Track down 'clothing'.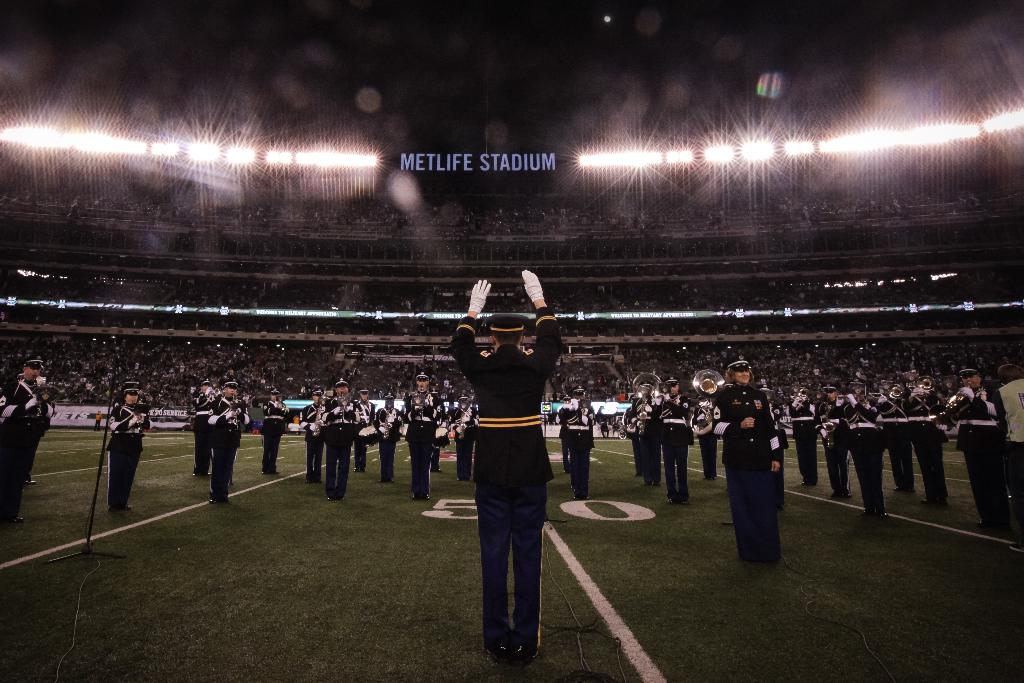
Tracked to (789, 399, 814, 473).
